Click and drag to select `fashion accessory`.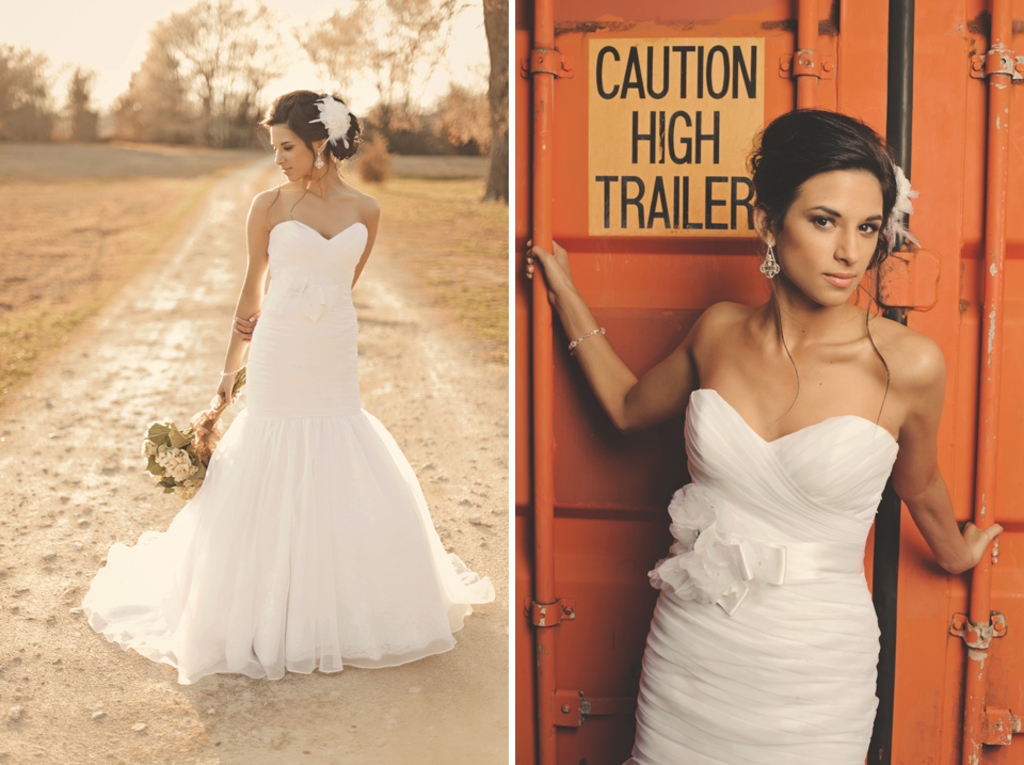
Selection: detection(313, 148, 326, 169).
